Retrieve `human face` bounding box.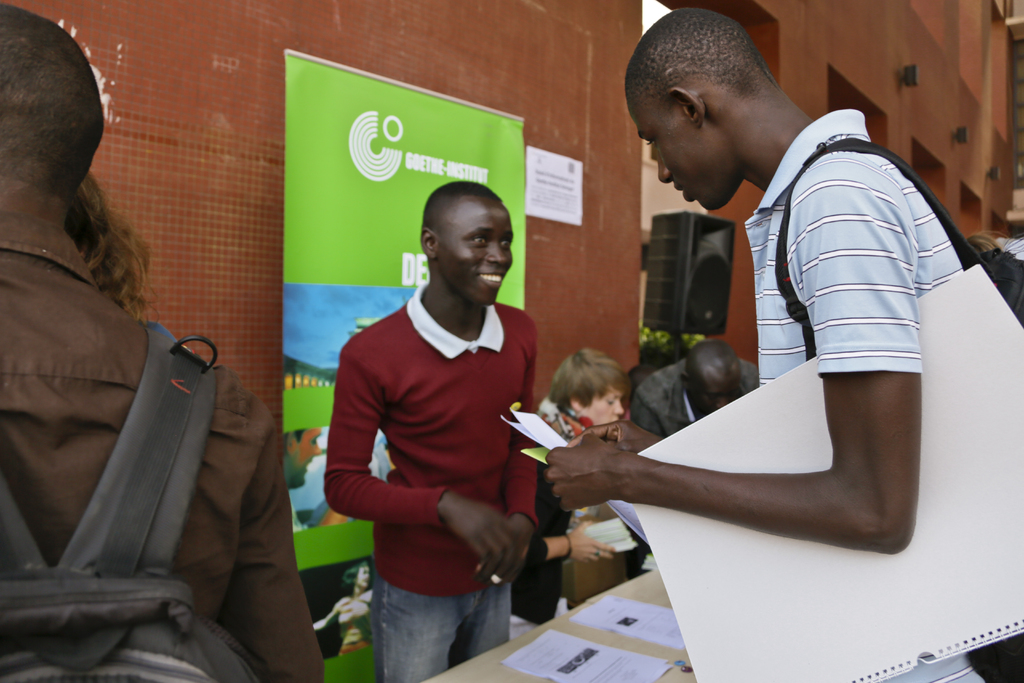
Bounding box: Rect(625, 101, 737, 217).
